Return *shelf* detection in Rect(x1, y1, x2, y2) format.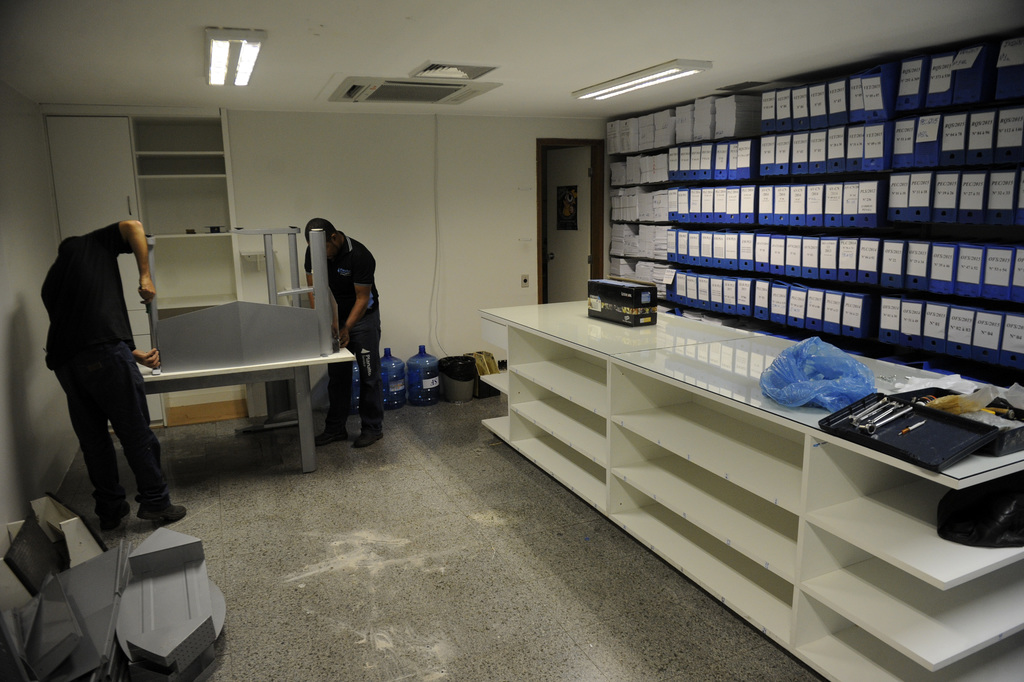
Rect(46, 108, 238, 434).
